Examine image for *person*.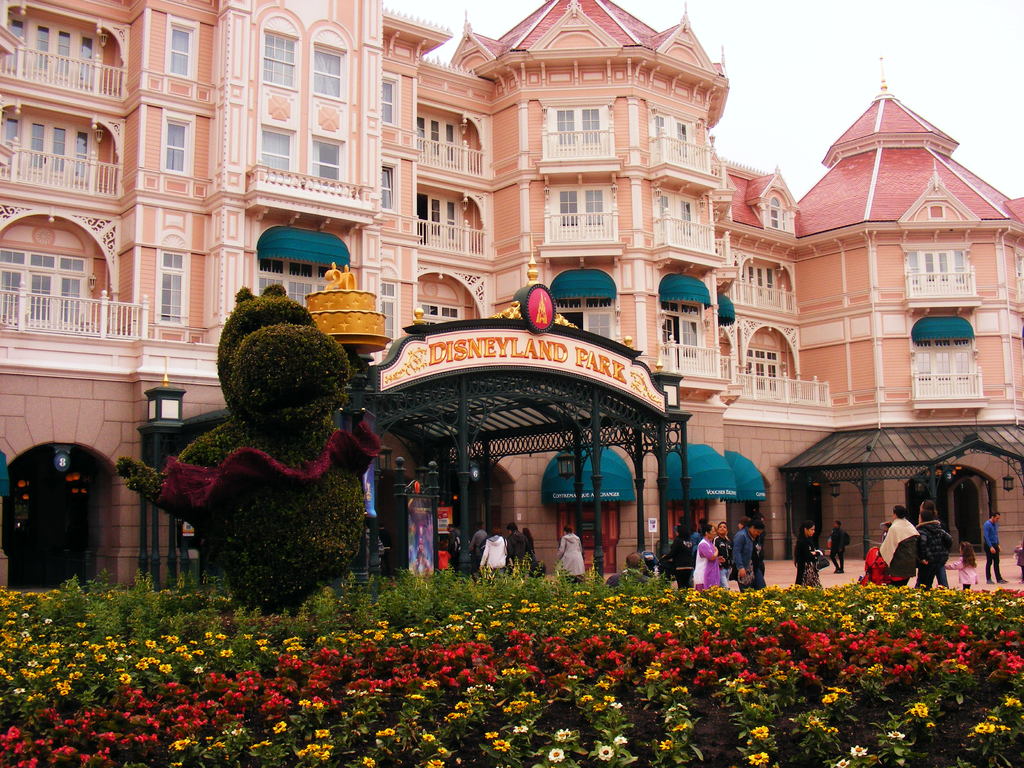
Examination result: <box>881,521,892,540</box>.
